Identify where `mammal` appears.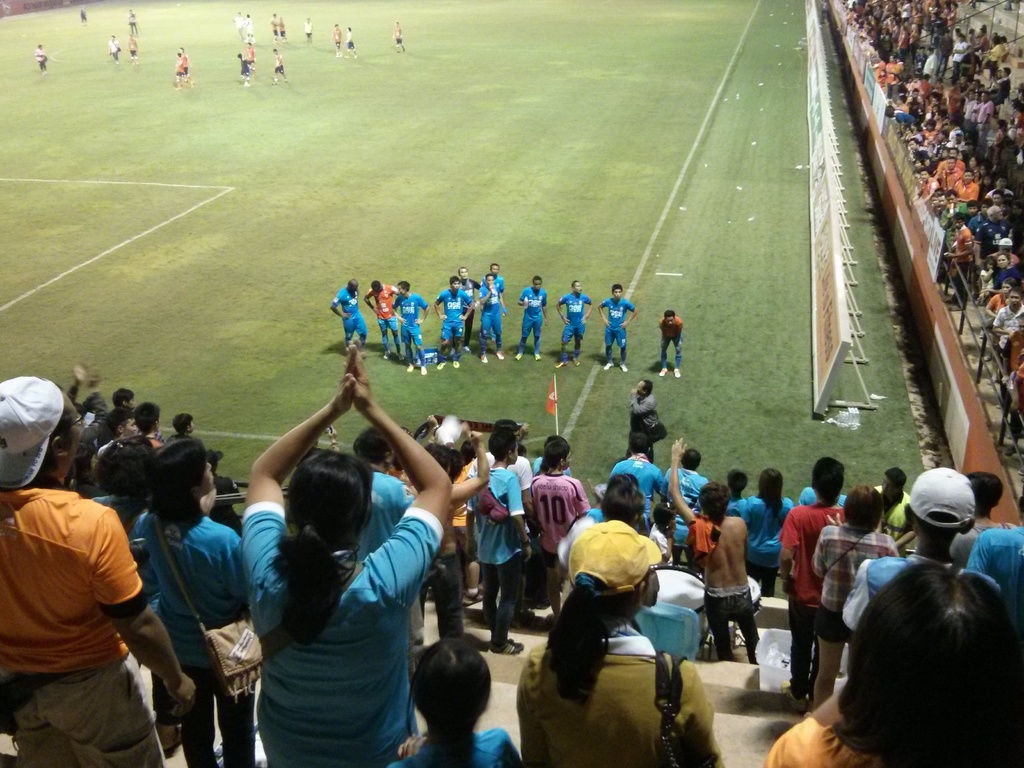
Appears at (124,35,138,62).
